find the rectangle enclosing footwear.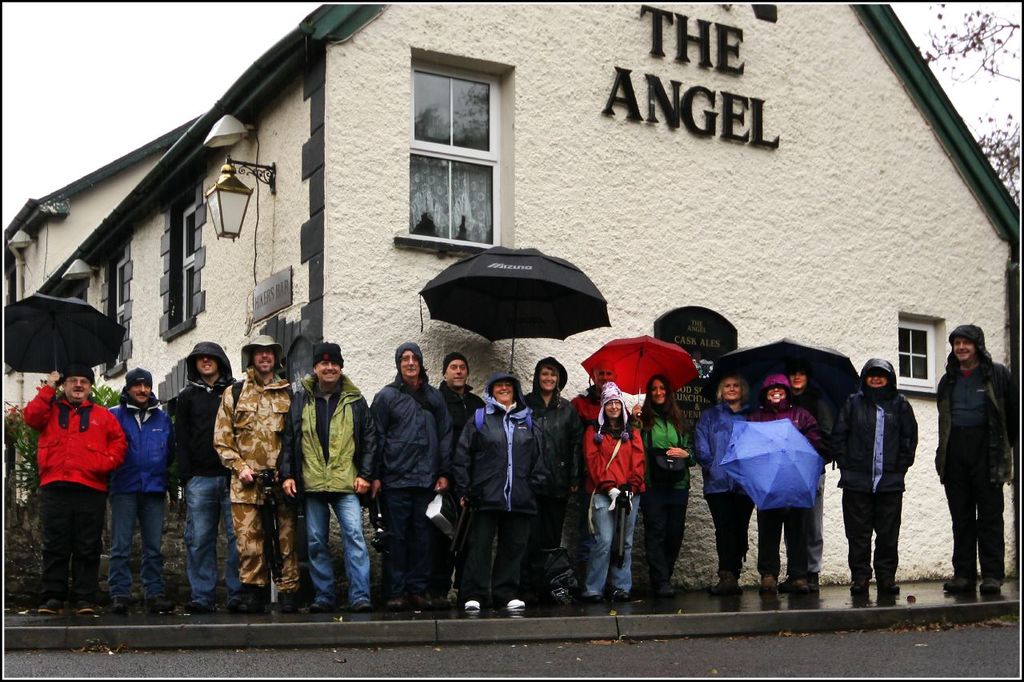
locate(876, 588, 896, 600).
